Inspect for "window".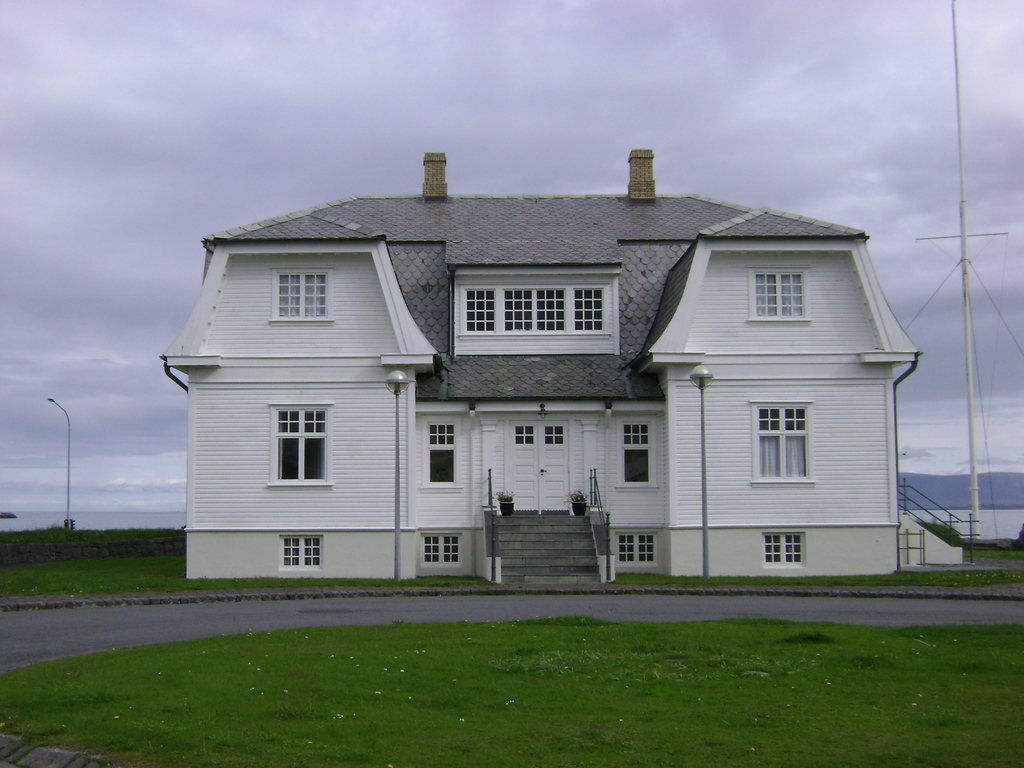
Inspection: <region>755, 401, 810, 485</region>.
